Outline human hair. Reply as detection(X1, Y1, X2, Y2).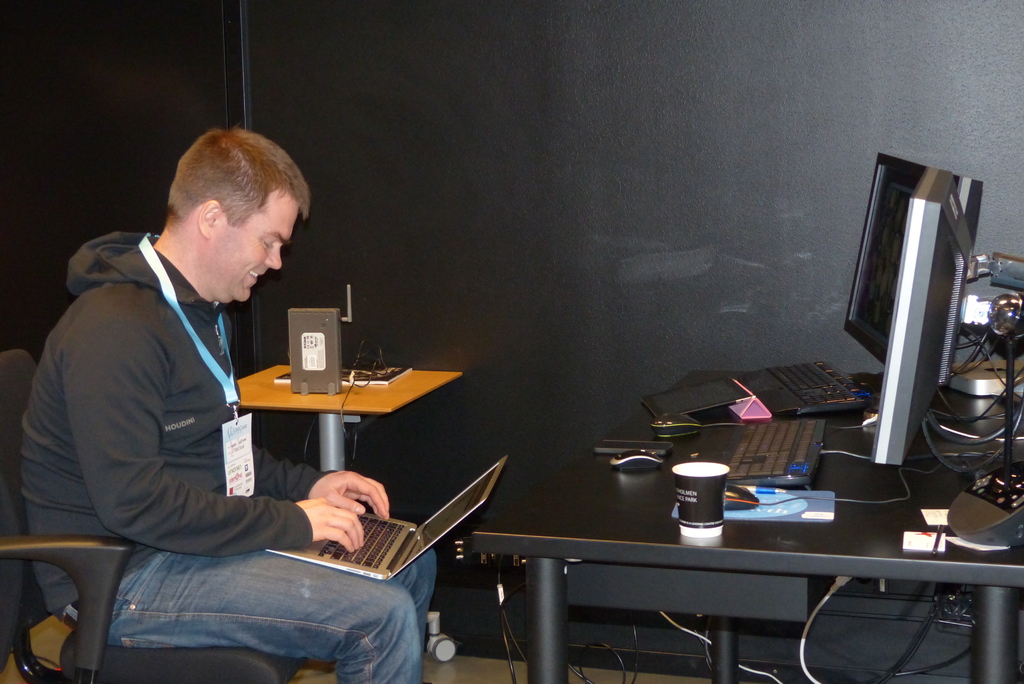
detection(163, 131, 290, 241).
